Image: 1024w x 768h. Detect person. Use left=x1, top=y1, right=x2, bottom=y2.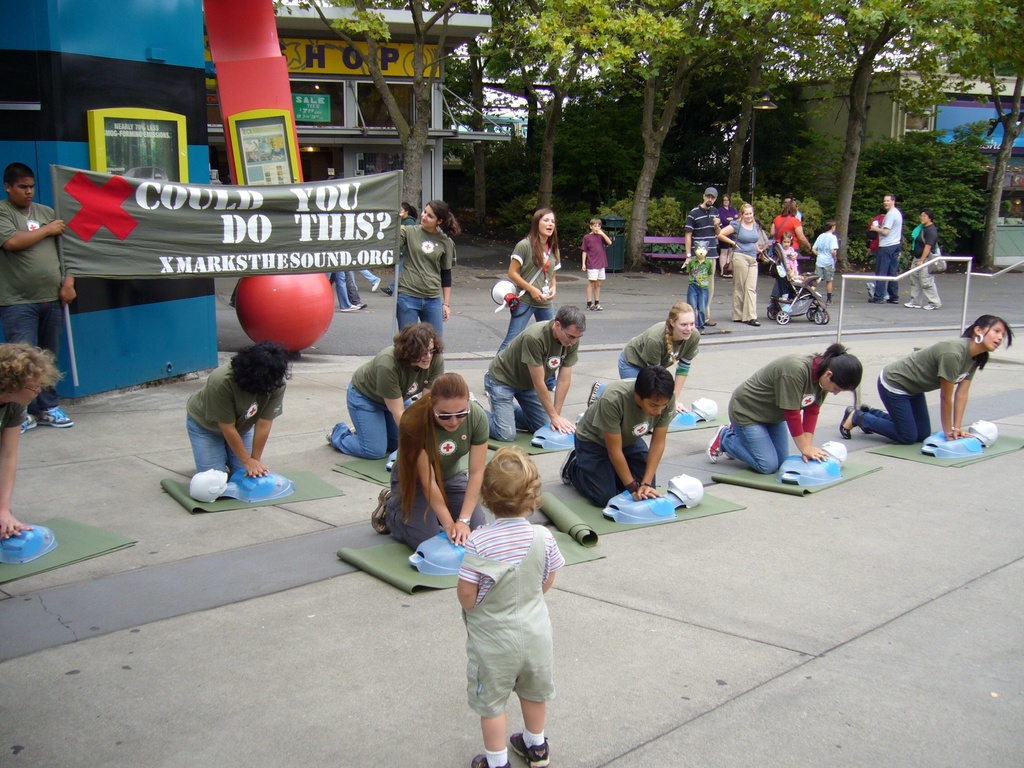
left=868, top=192, right=900, bottom=303.
